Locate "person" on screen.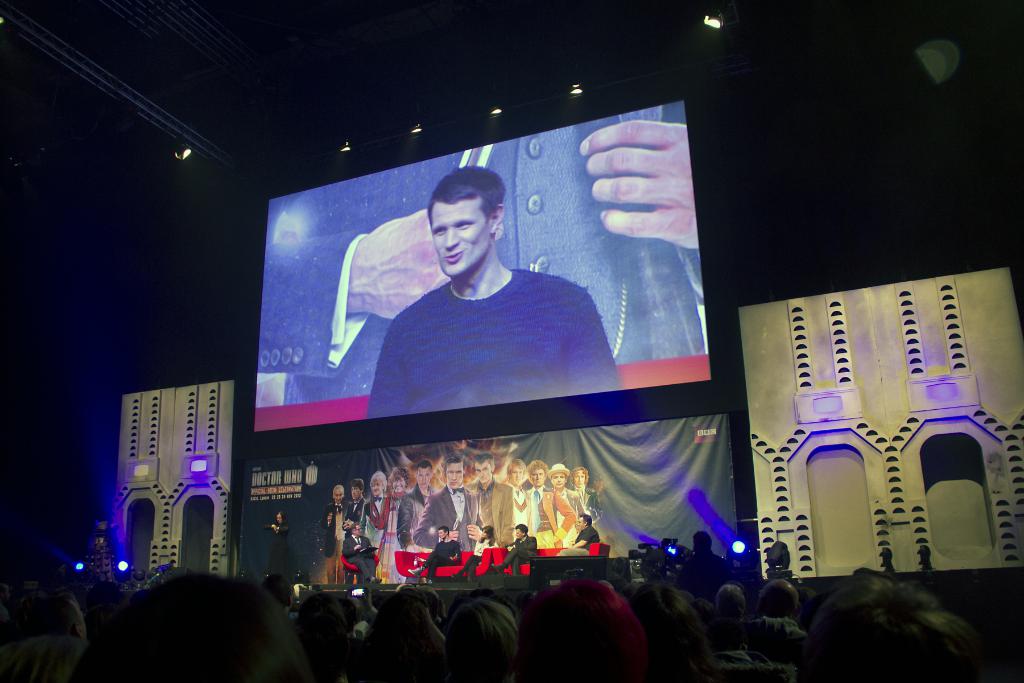
On screen at {"left": 454, "top": 523, "right": 493, "bottom": 581}.
